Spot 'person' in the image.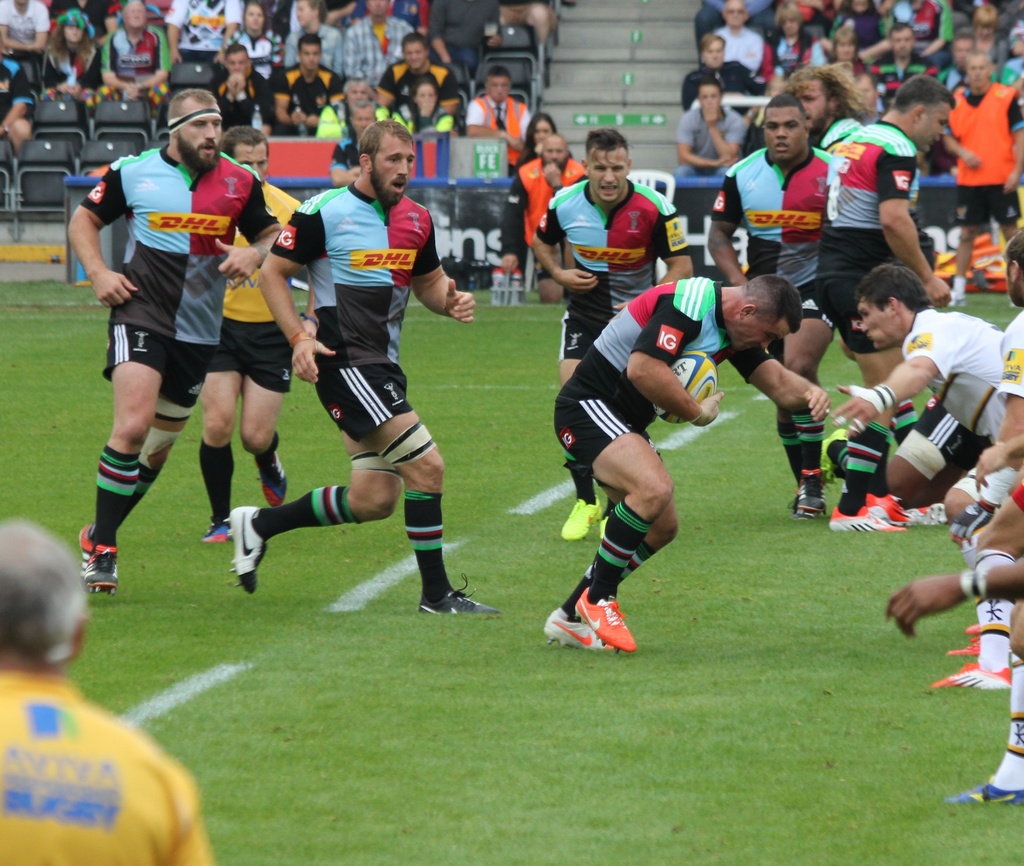
'person' found at {"x1": 784, "y1": 62, "x2": 874, "y2": 172}.
